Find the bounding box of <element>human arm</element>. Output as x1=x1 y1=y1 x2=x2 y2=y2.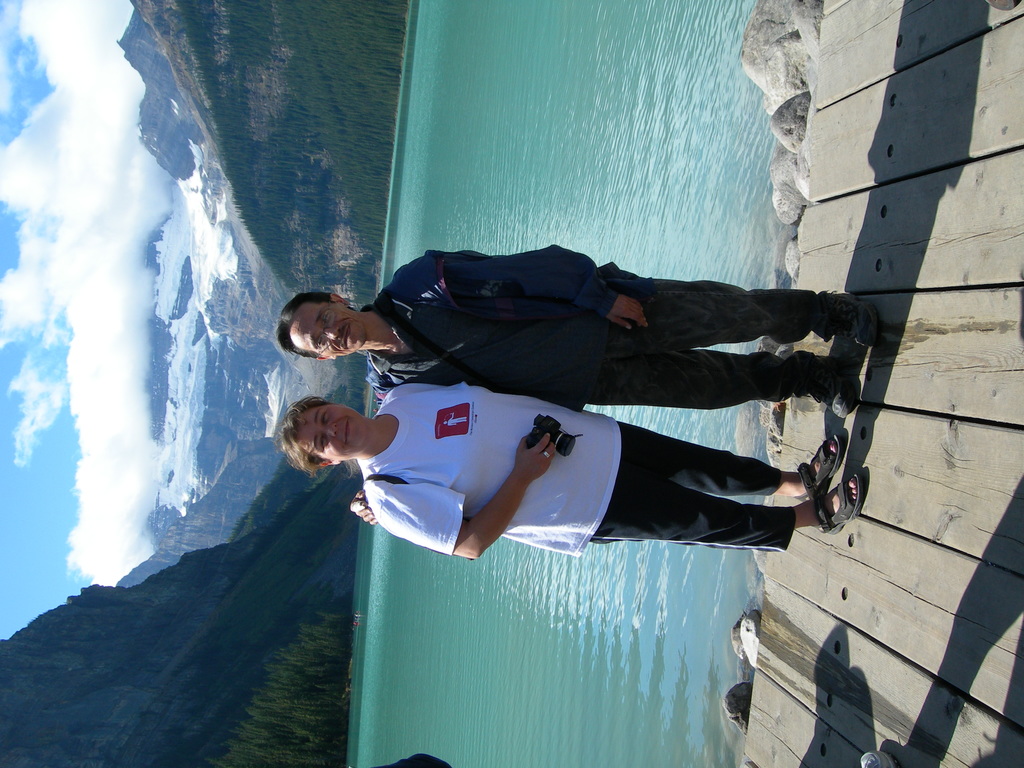
x1=348 y1=486 x2=378 y2=528.
